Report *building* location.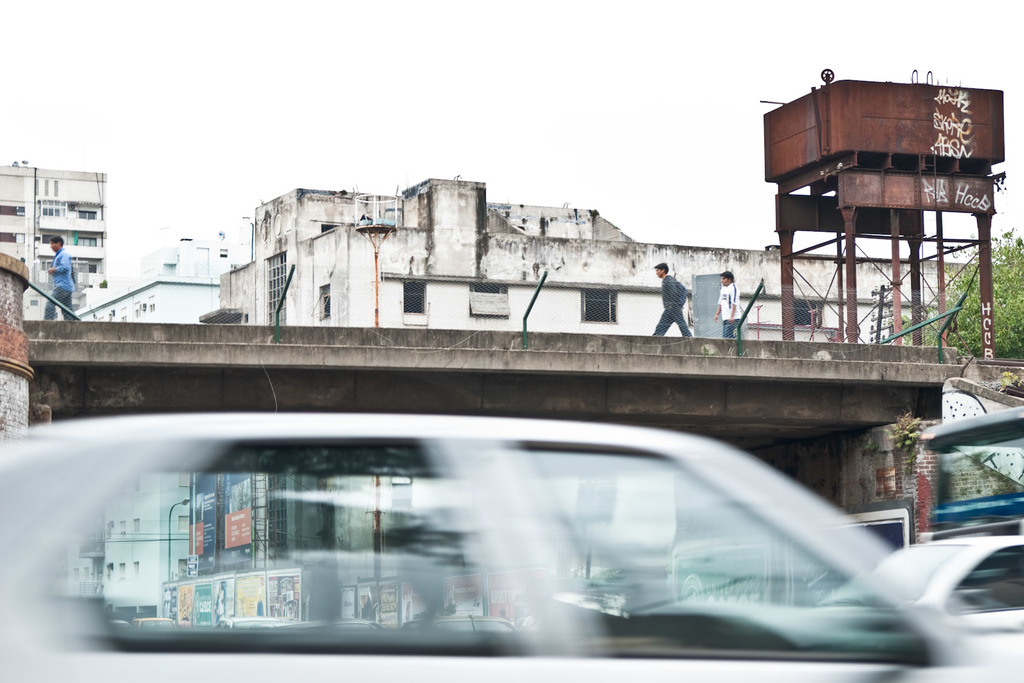
Report: l=221, t=170, r=1003, b=343.
